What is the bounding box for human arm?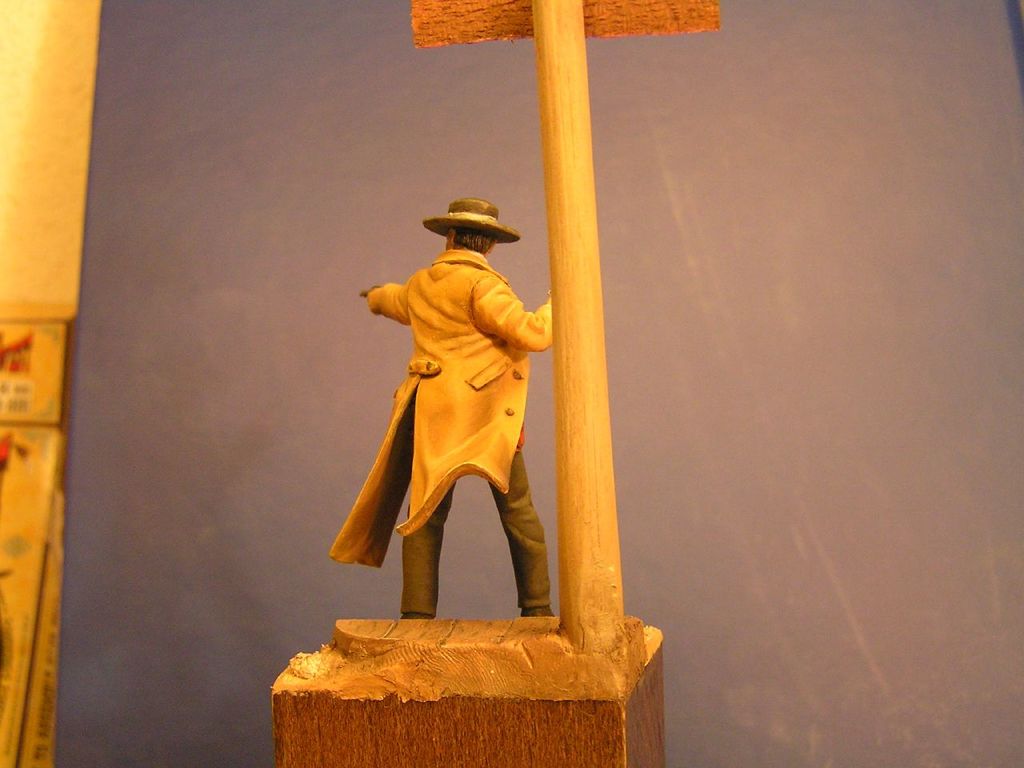
box=[351, 281, 405, 331].
